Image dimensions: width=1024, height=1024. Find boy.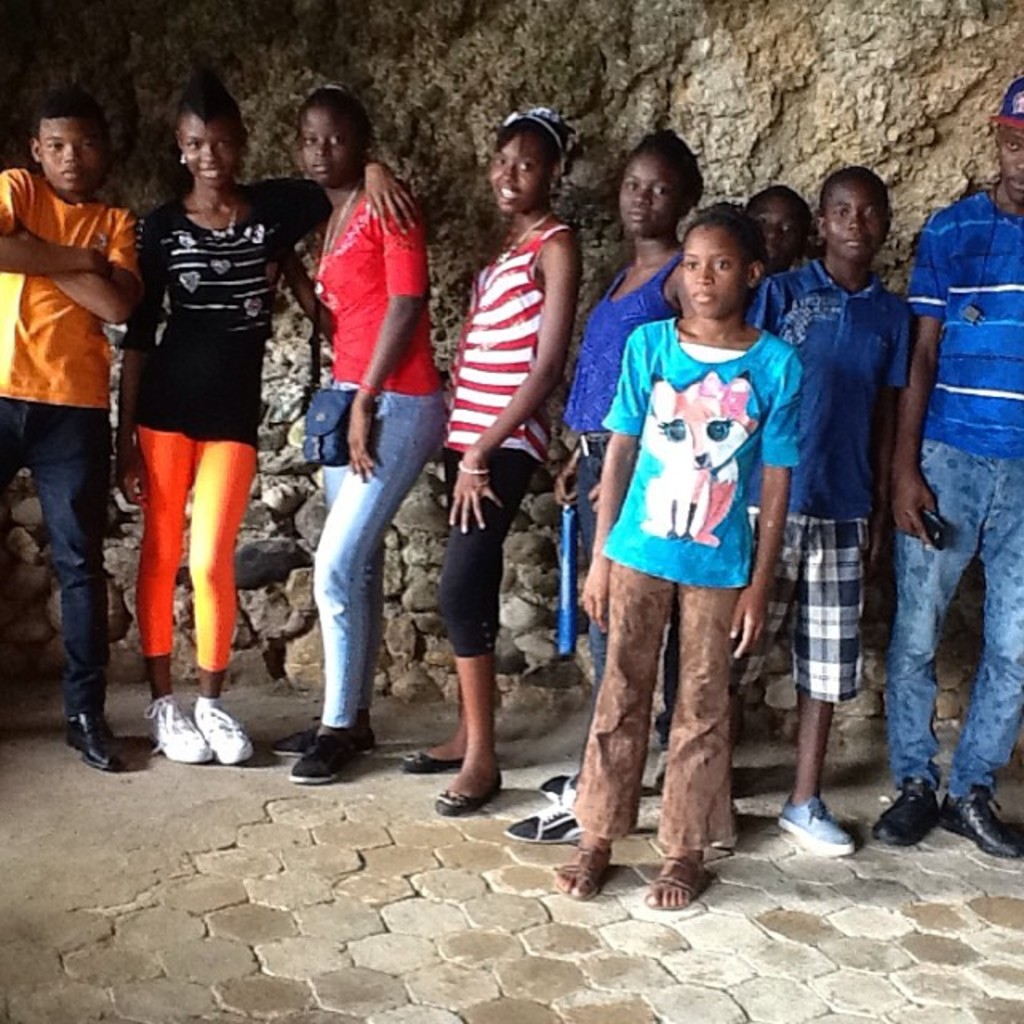
(0,91,152,776).
